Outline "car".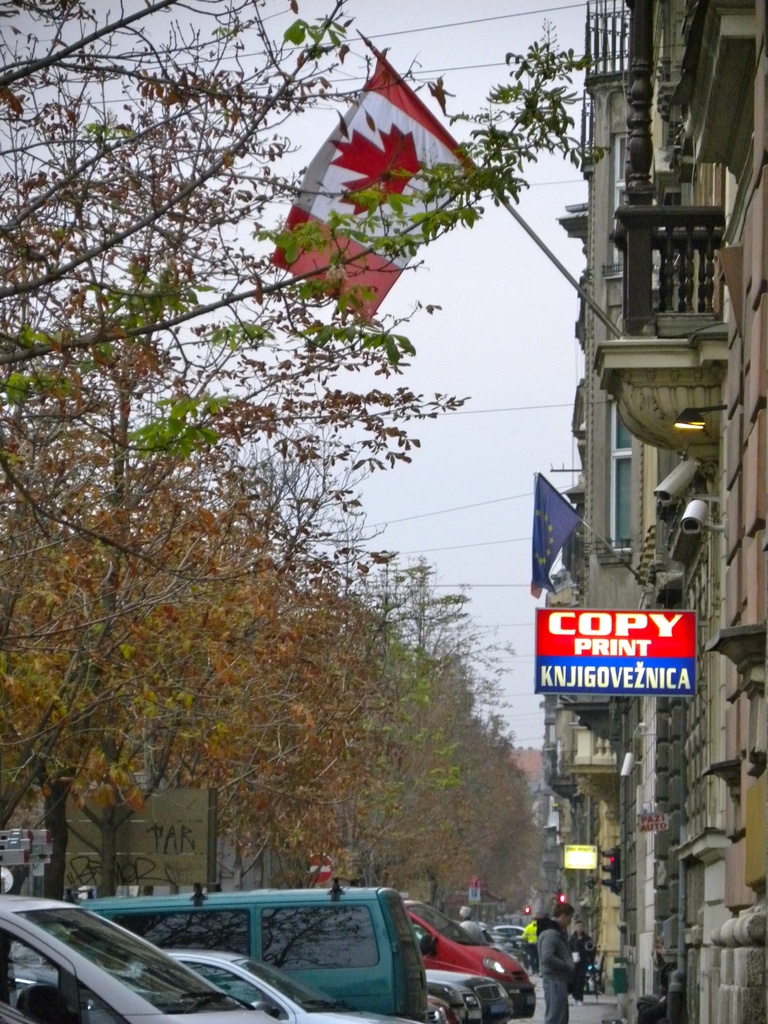
Outline: 0 879 280 1023.
